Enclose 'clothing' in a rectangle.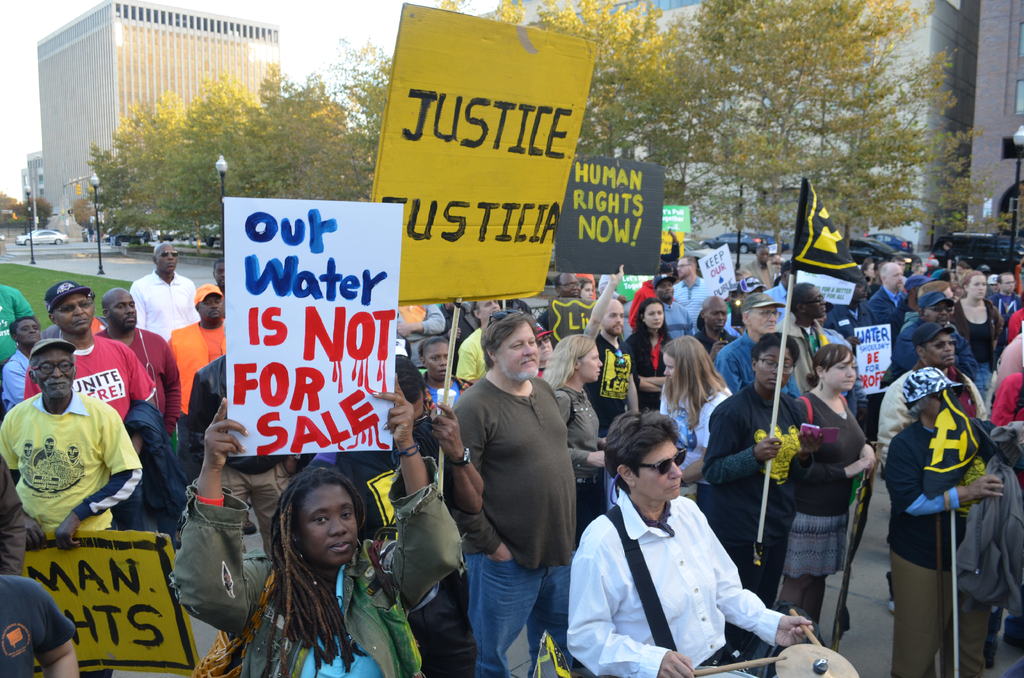
box=[0, 393, 137, 540].
